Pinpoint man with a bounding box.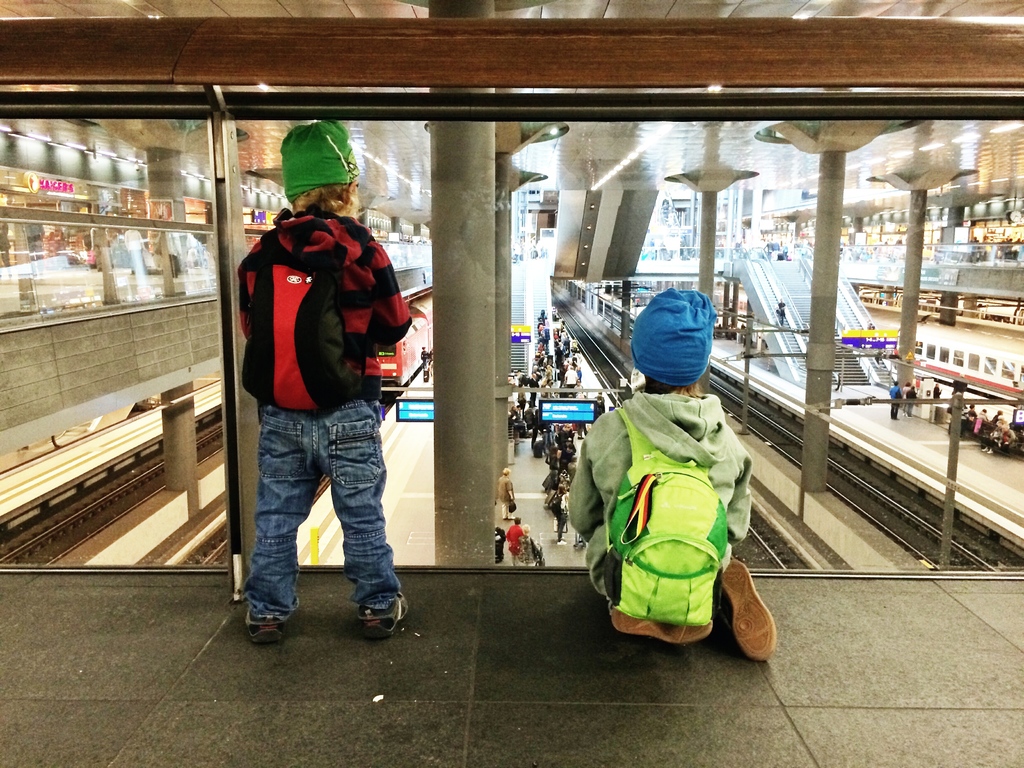
x1=935, y1=381, x2=941, y2=396.
